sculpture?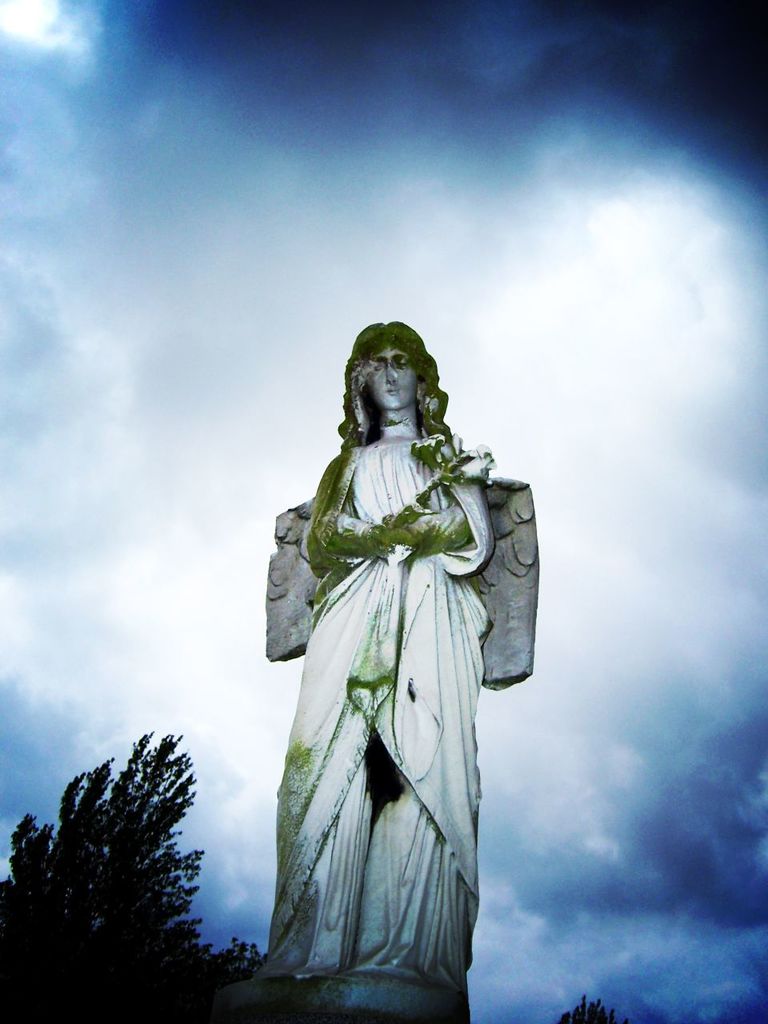
region(262, 308, 581, 1006)
